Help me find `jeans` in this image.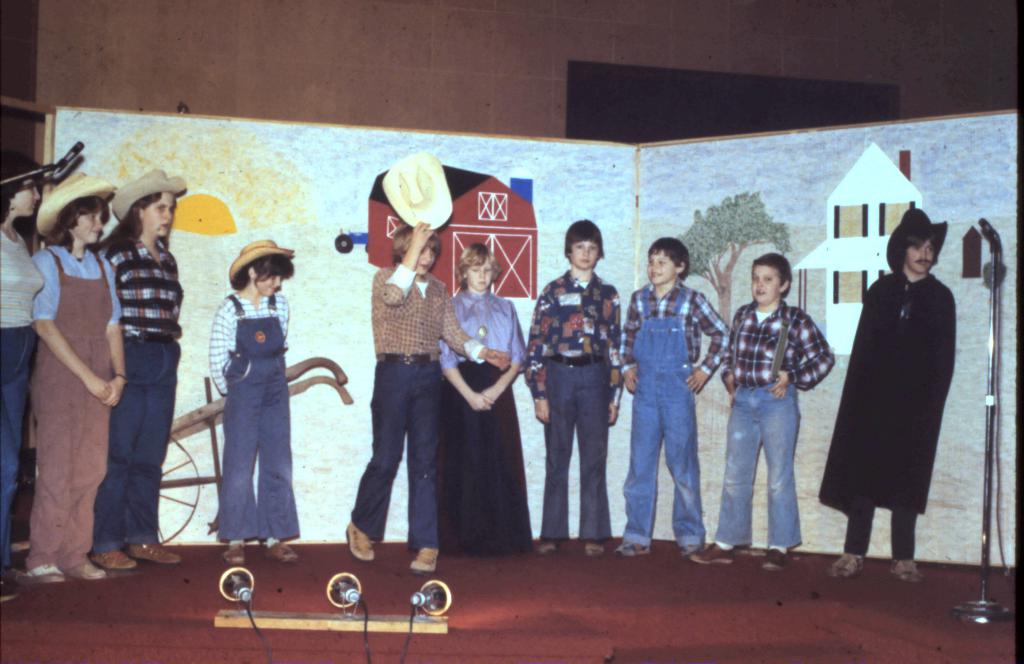
Found it: [left=91, top=325, right=180, bottom=552].
